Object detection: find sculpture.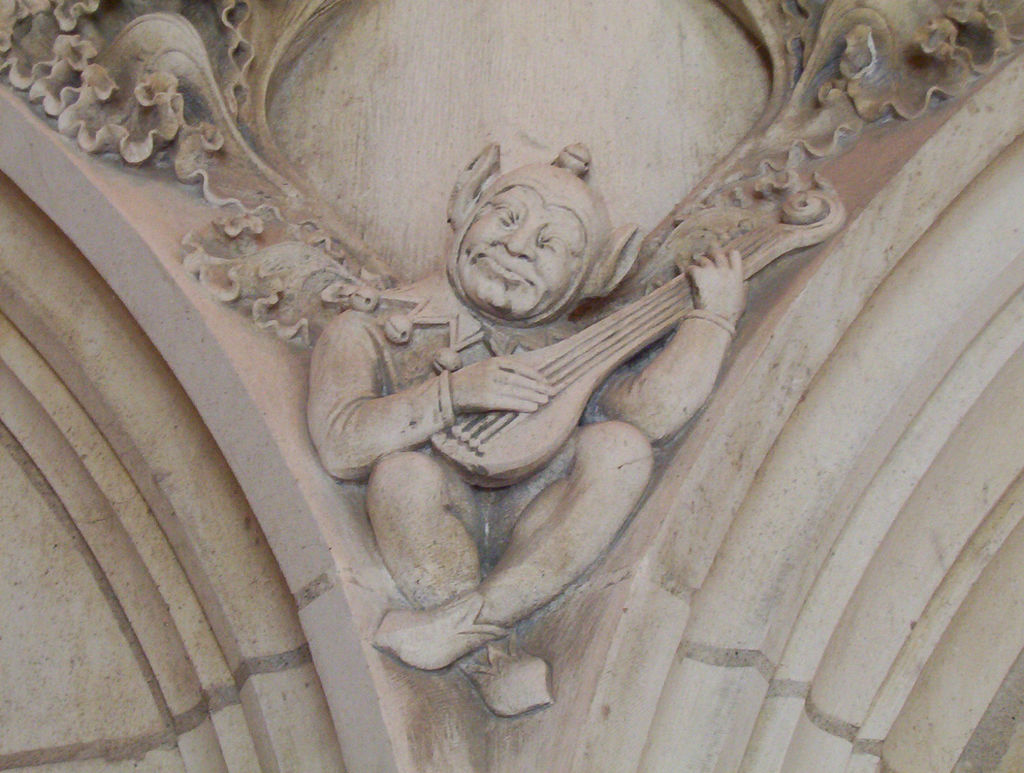
select_region(279, 104, 700, 714).
